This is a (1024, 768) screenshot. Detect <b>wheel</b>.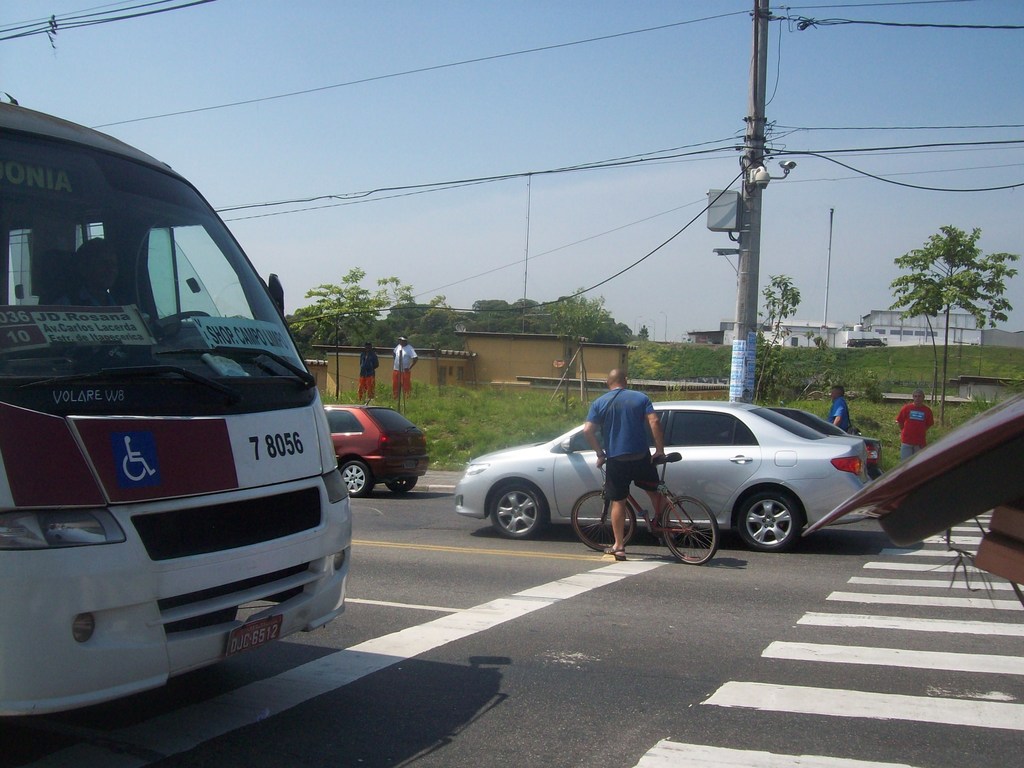
[341,460,373,495].
